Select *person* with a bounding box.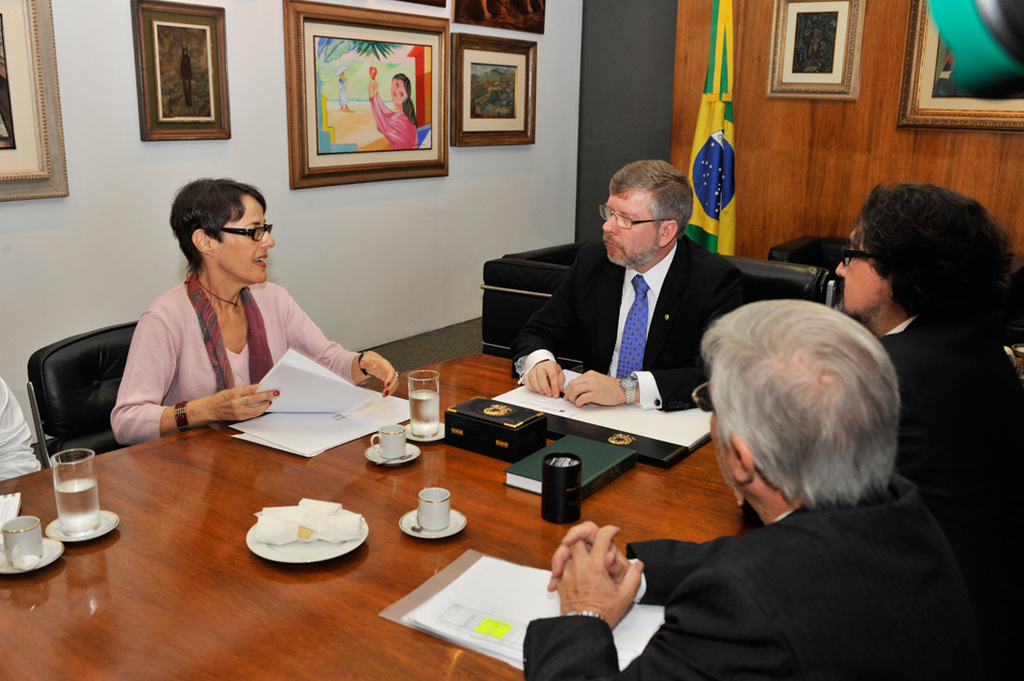
x1=0, y1=371, x2=42, y2=488.
